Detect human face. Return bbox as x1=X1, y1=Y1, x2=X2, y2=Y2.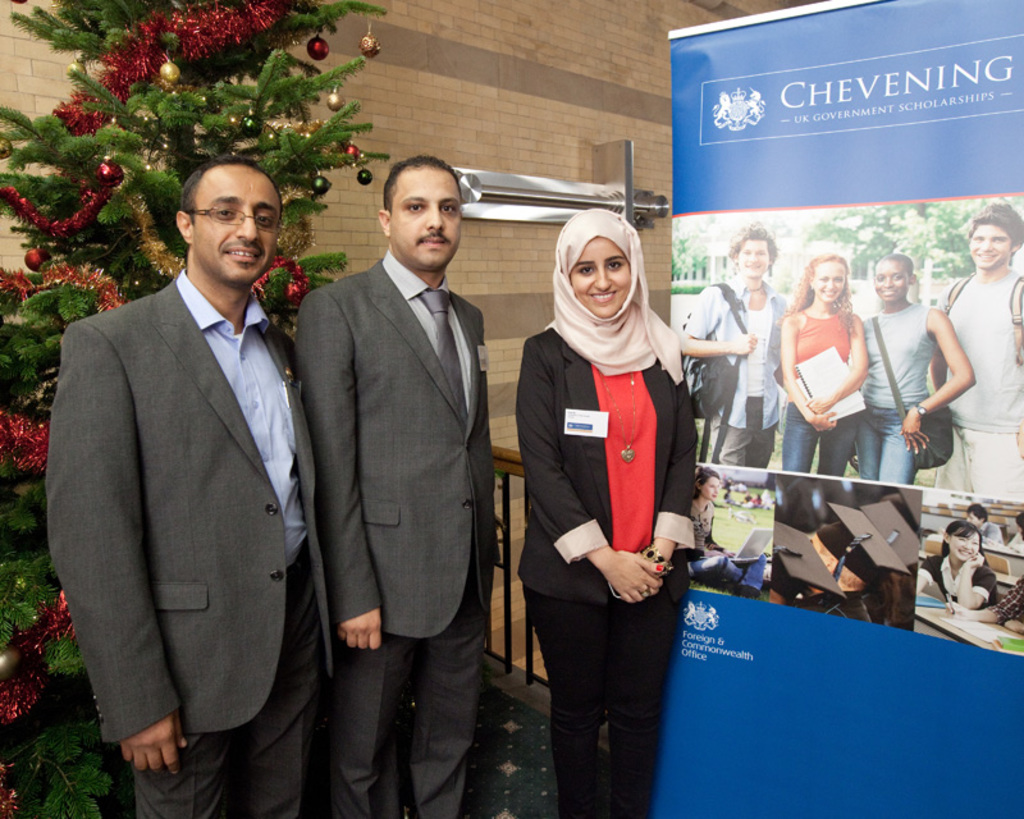
x1=392, y1=169, x2=461, y2=267.
